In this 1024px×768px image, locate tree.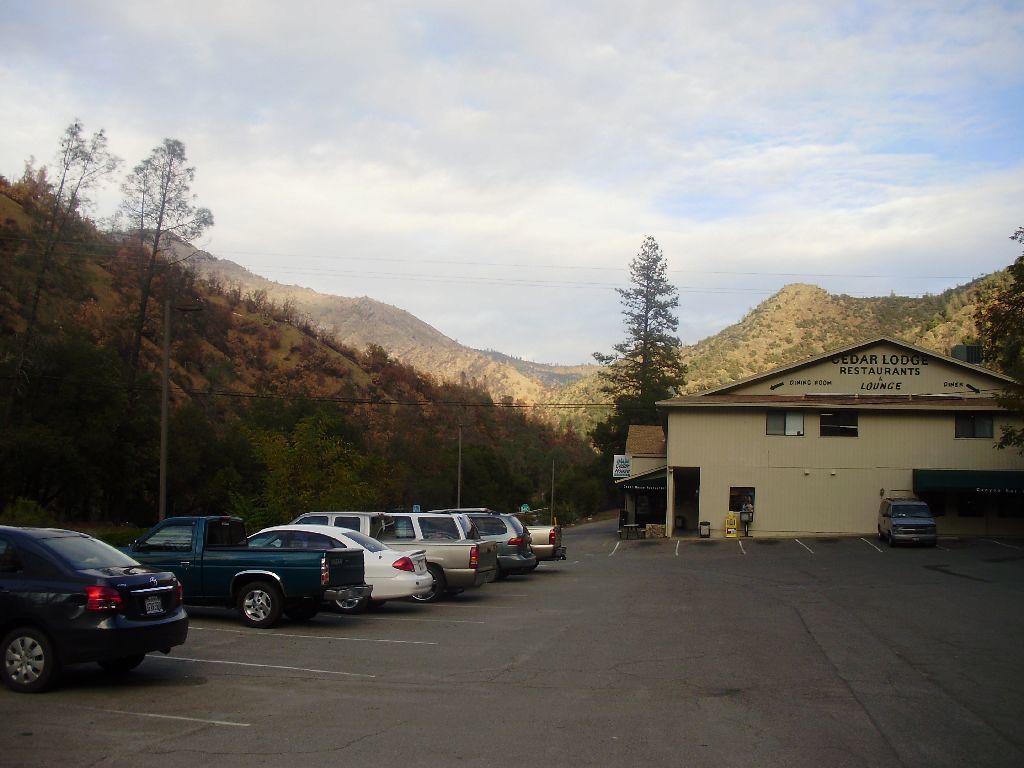
Bounding box: x1=225, y1=336, x2=617, y2=526.
